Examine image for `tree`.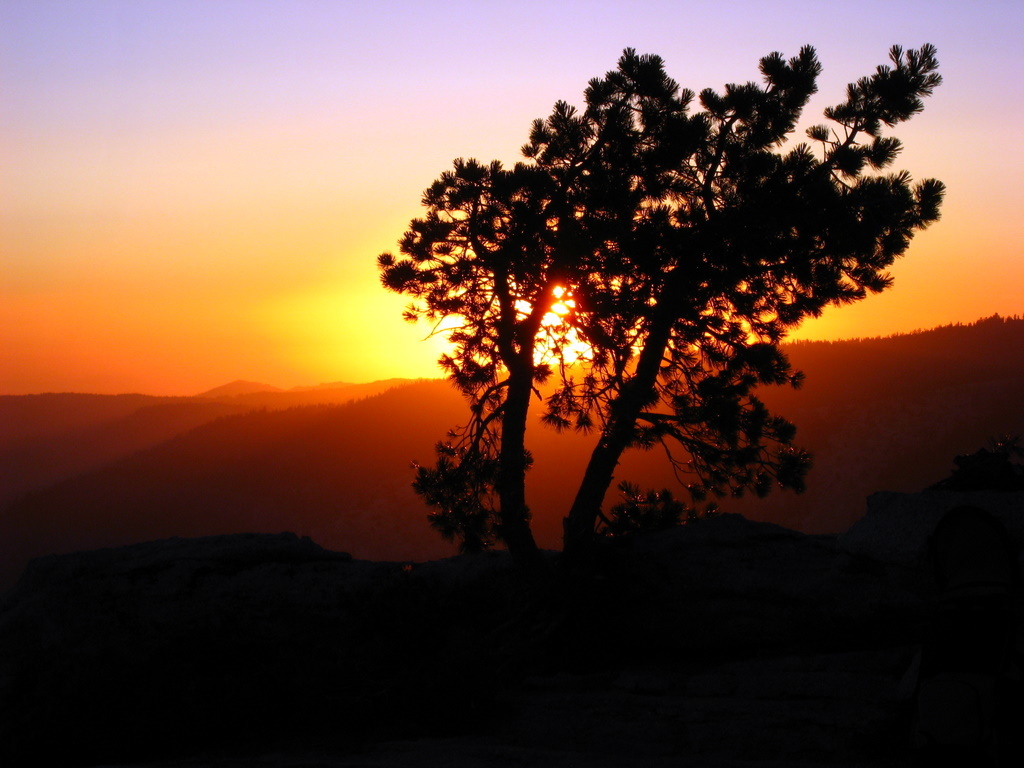
Examination result: locate(367, 33, 947, 641).
